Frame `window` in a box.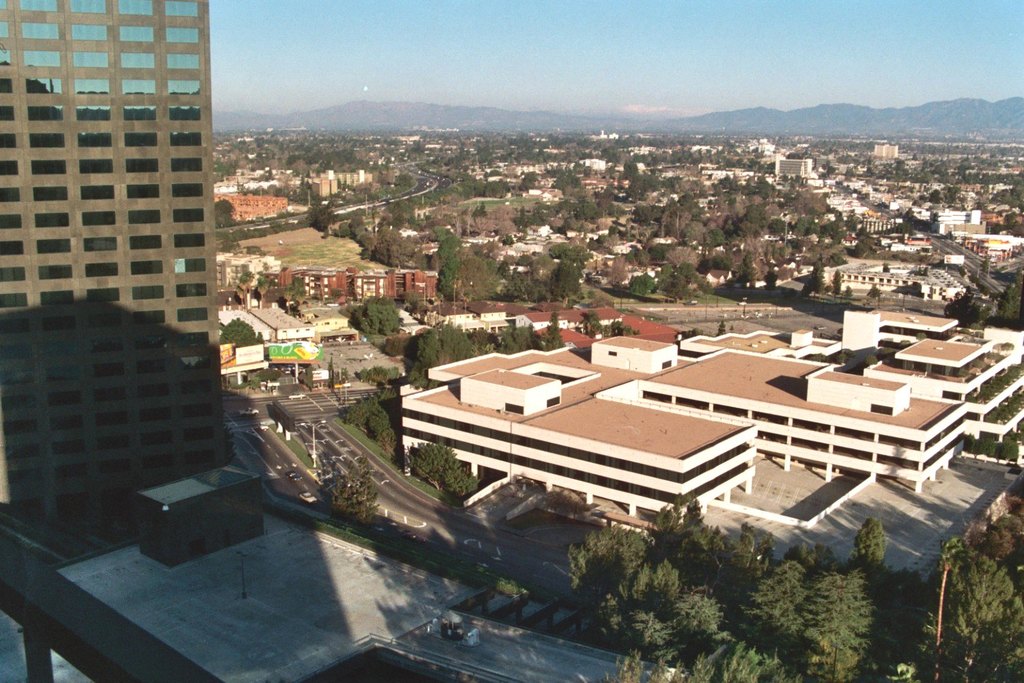
pyautogui.locateOnScreen(120, 134, 158, 147).
